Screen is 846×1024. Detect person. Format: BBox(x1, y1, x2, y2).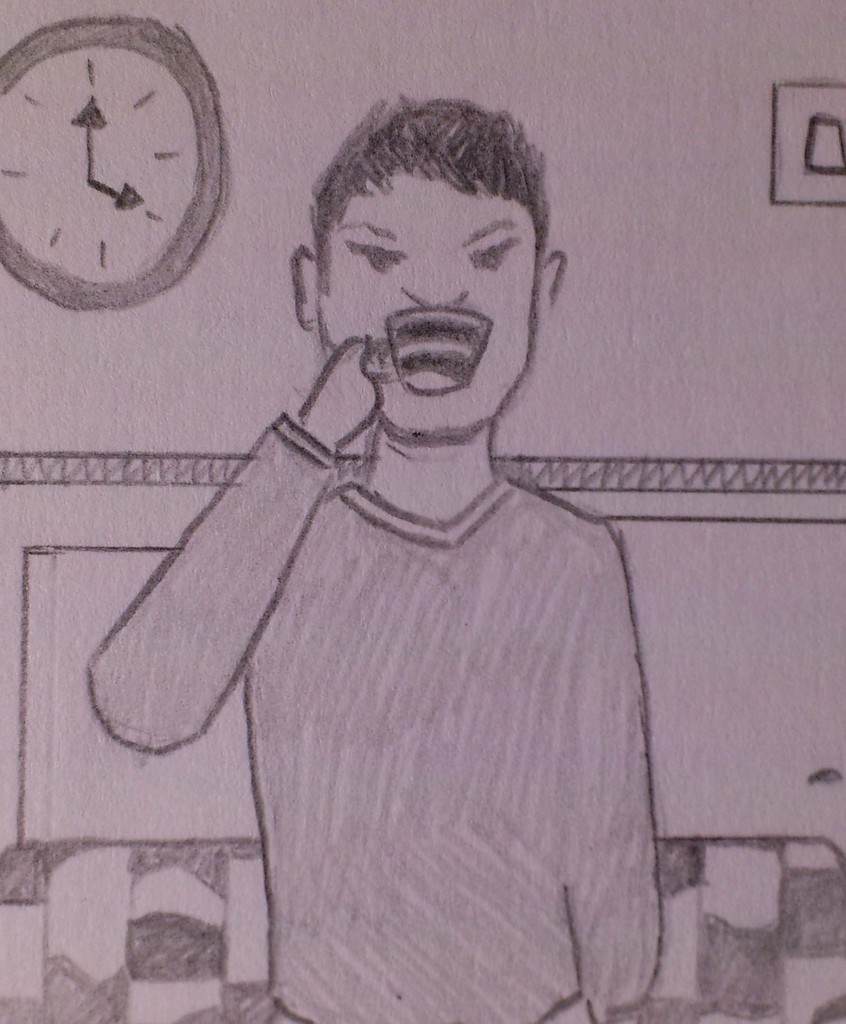
BBox(85, 97, 665, 1023).
